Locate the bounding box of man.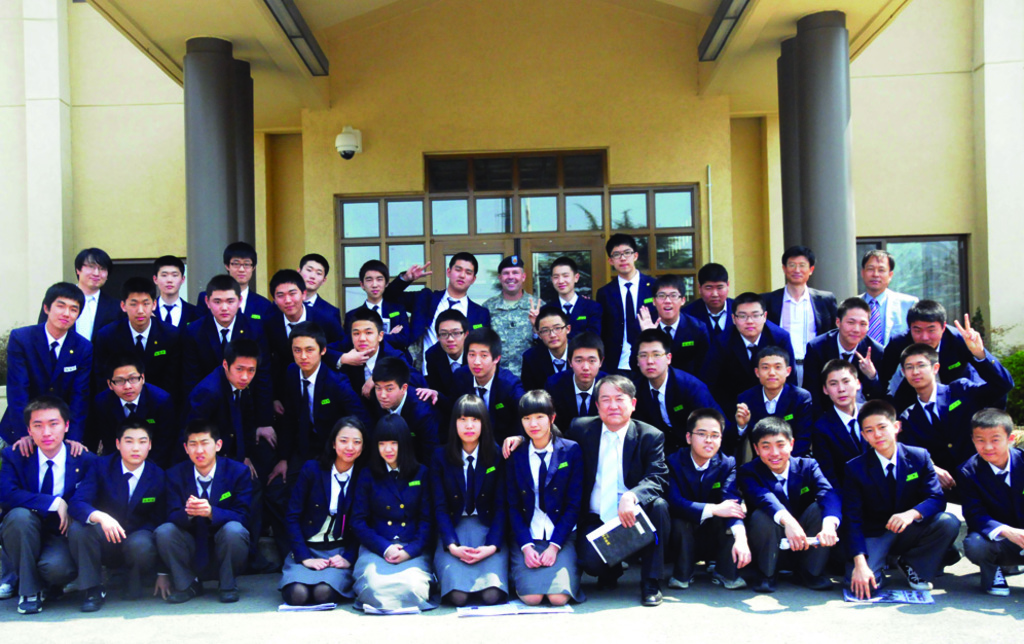
Bounding box: (left=71, top=247, right=120, bottom=343).
